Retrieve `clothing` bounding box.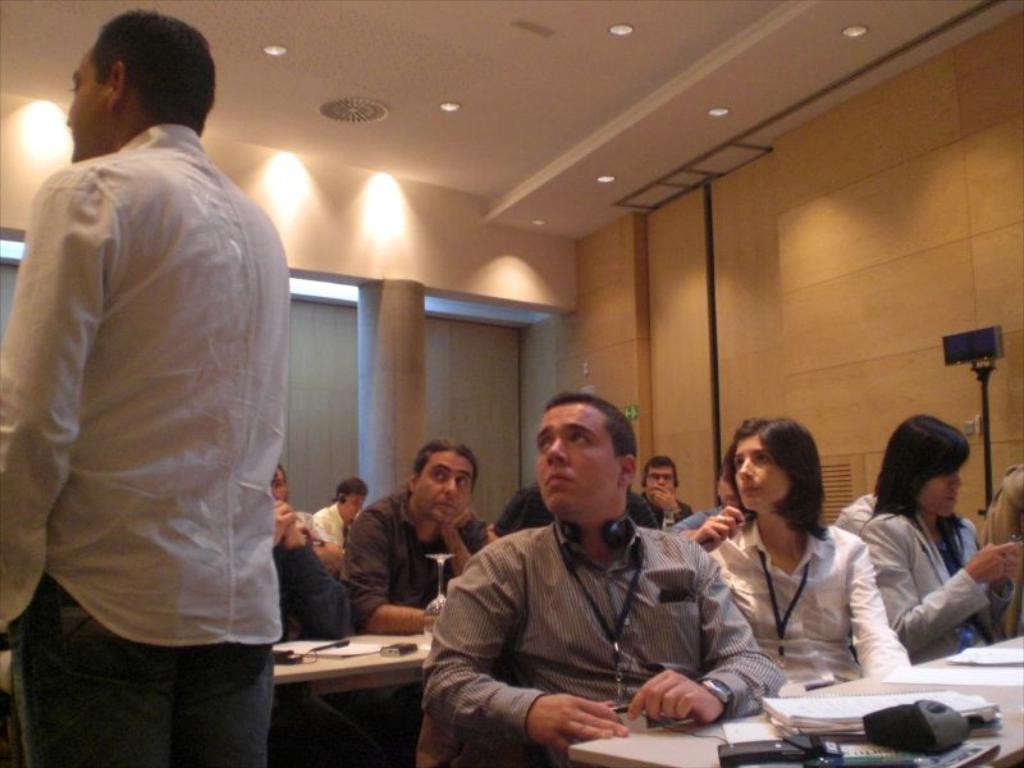
Bounding box: [left=415, top=524, right=787, bottom=767].
